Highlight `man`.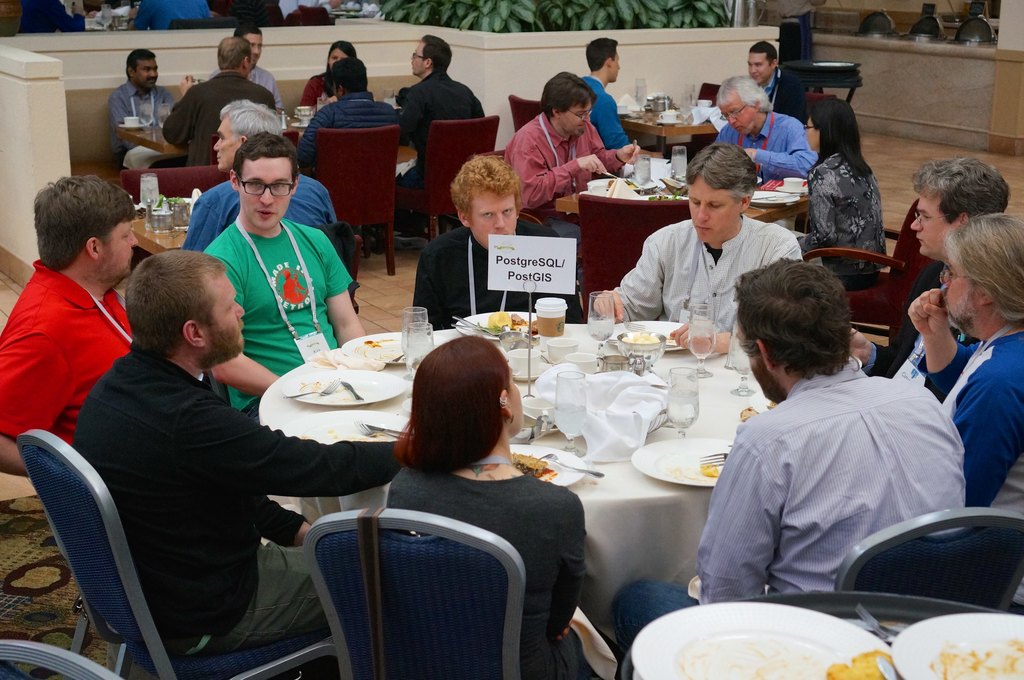
Highlighted region: [x1=204, y1=130, x2=386, y2=512].
